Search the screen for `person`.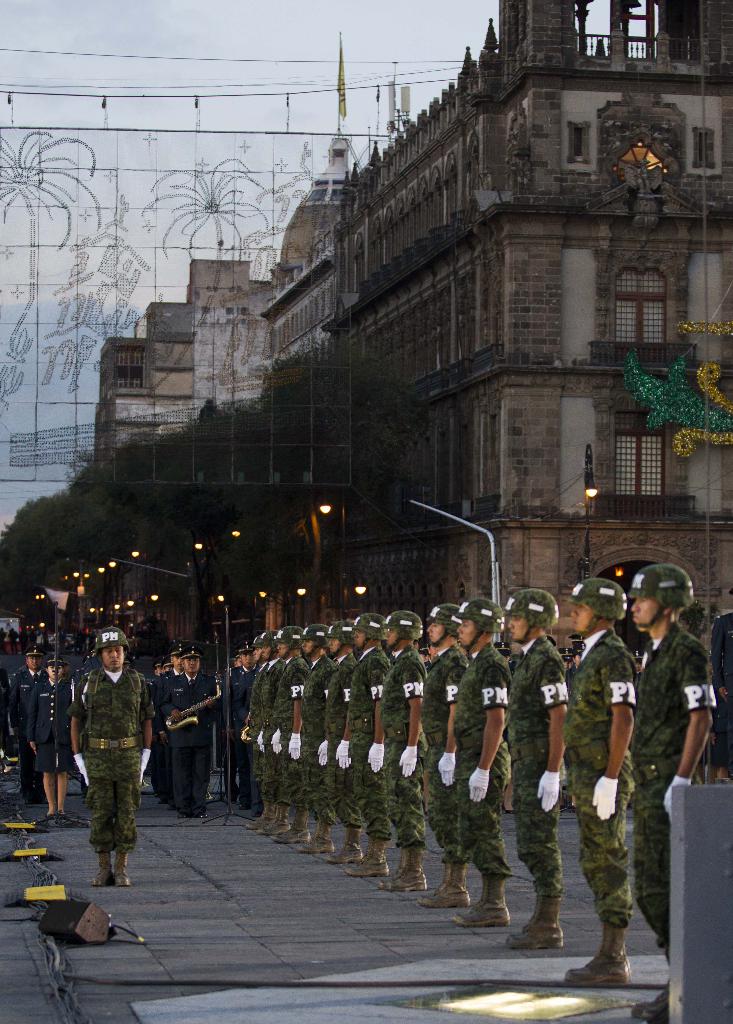
Found at x1=167, y1=650, x2=222, y2=817.
